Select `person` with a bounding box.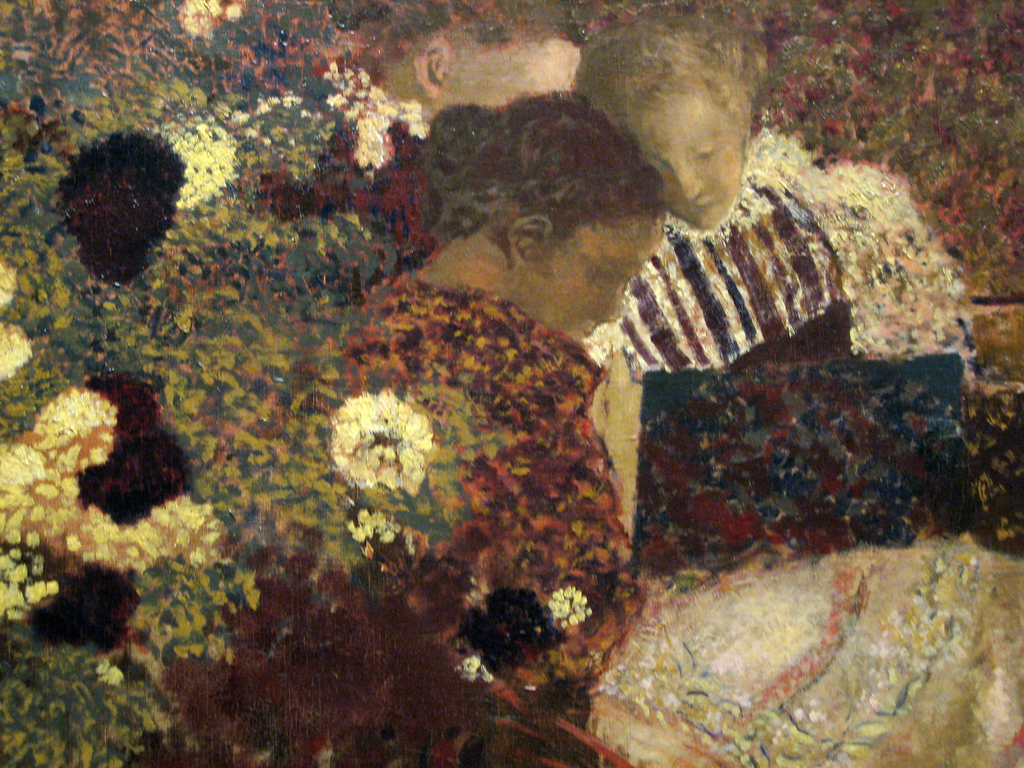
{"x1": 364, "y1": 0, "x2": 573, "y2": 134}.
